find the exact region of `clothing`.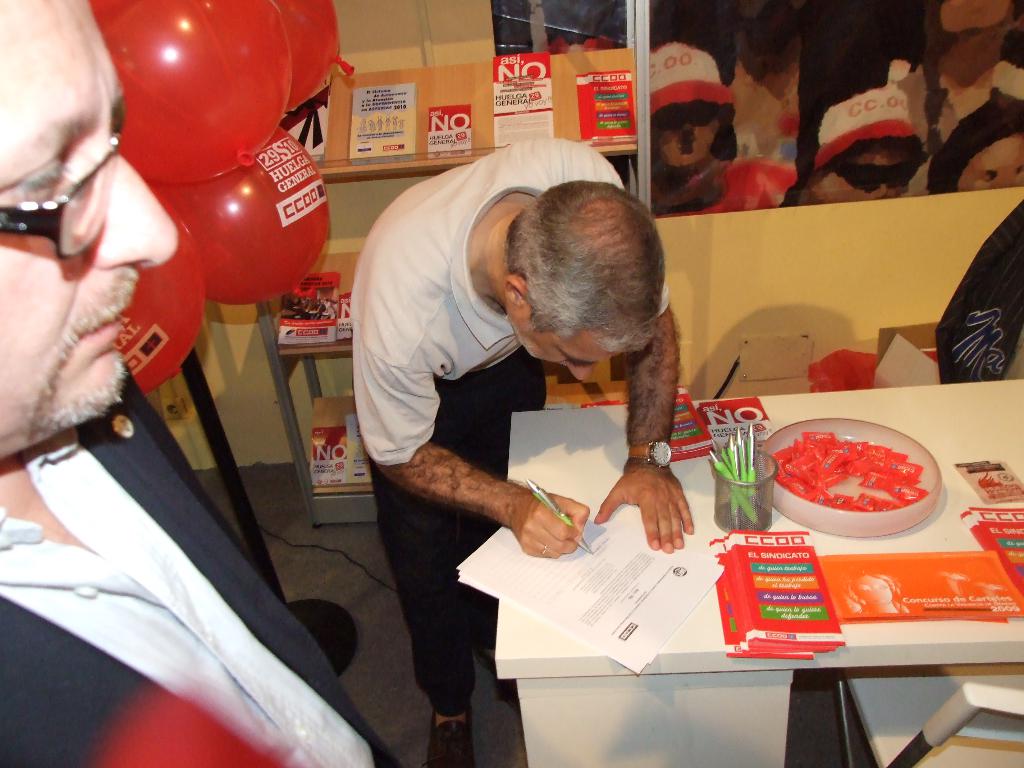
Exact region: 934 199 1023 383.
